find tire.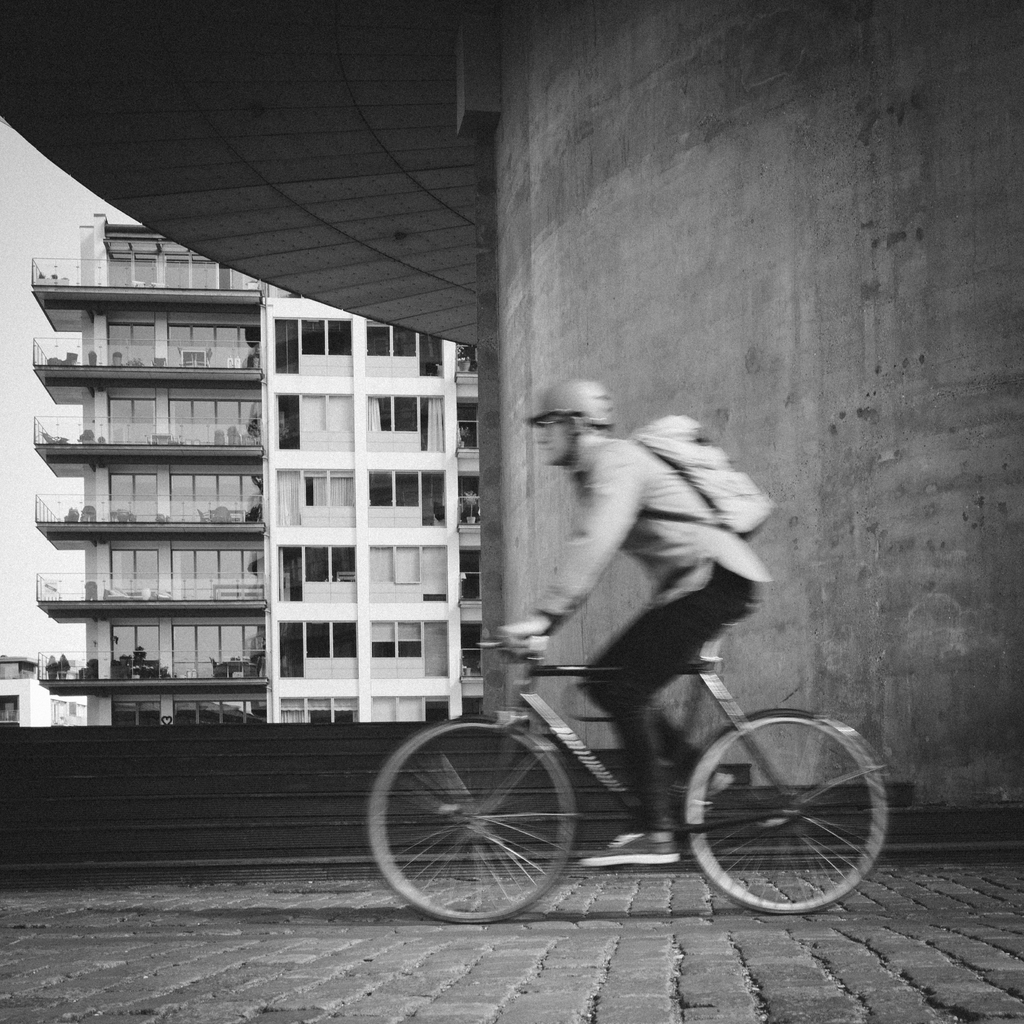
<box>698,706,885,925</box>.
